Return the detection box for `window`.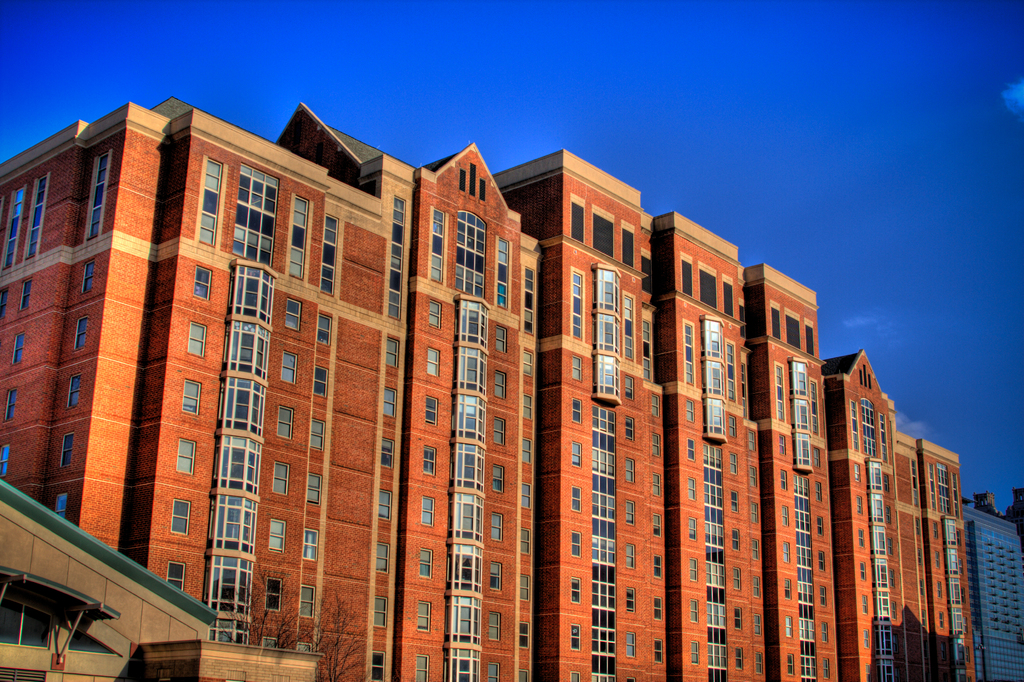
51,494,70,521.
